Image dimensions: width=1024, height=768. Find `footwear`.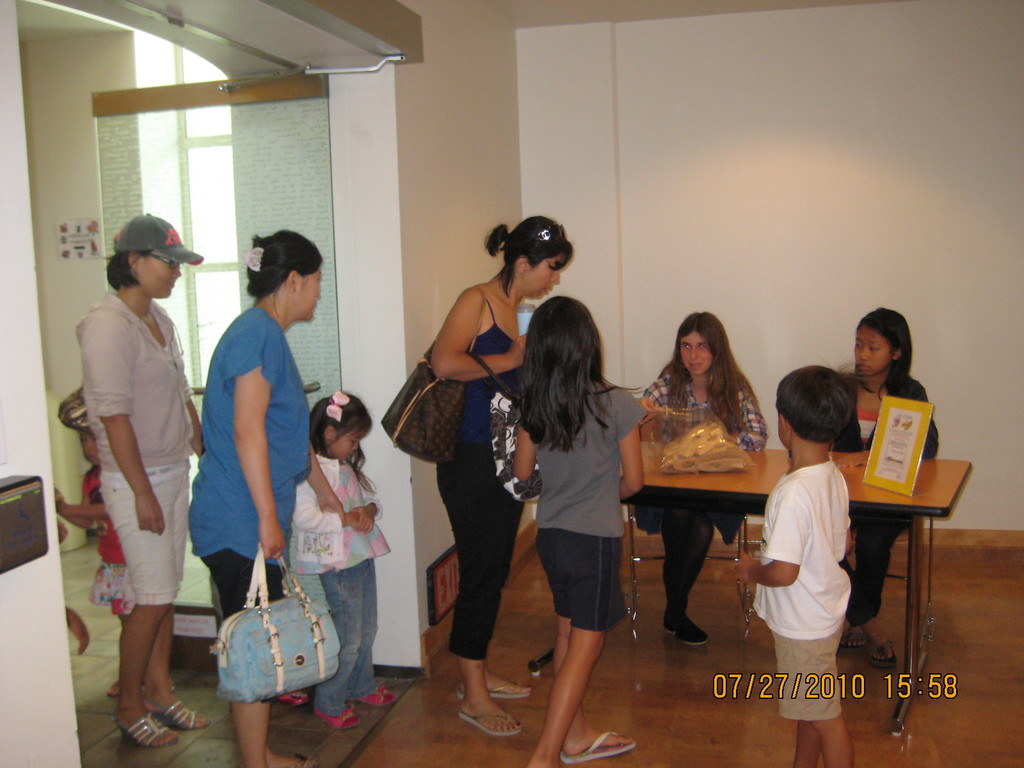
[114, 708, 179, 748].
